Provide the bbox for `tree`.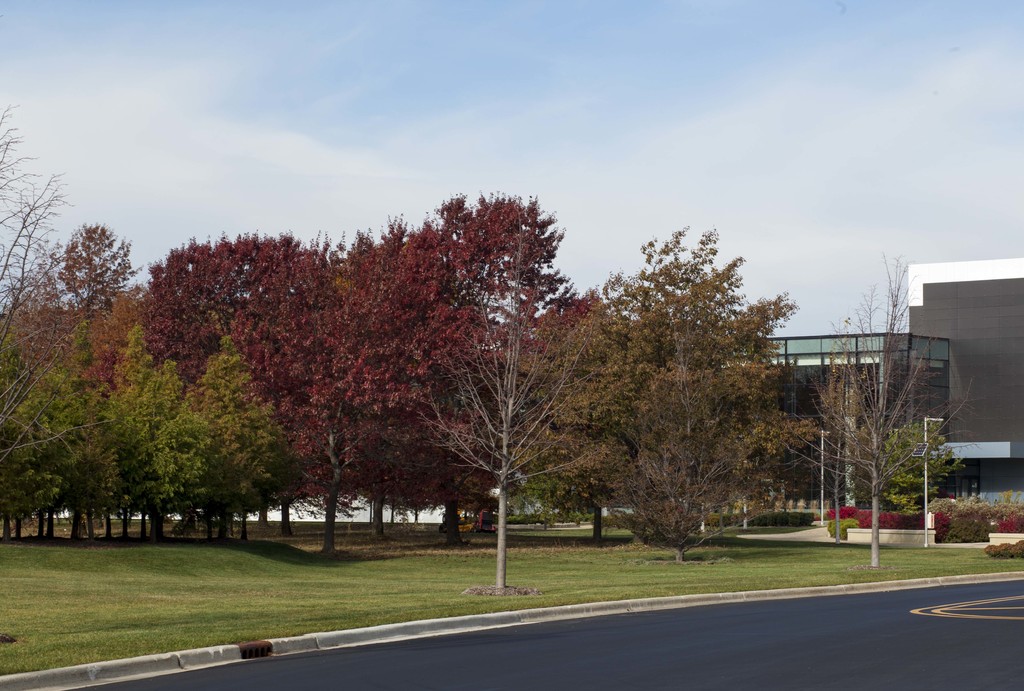
bbox(417, 214, 610, 589).
